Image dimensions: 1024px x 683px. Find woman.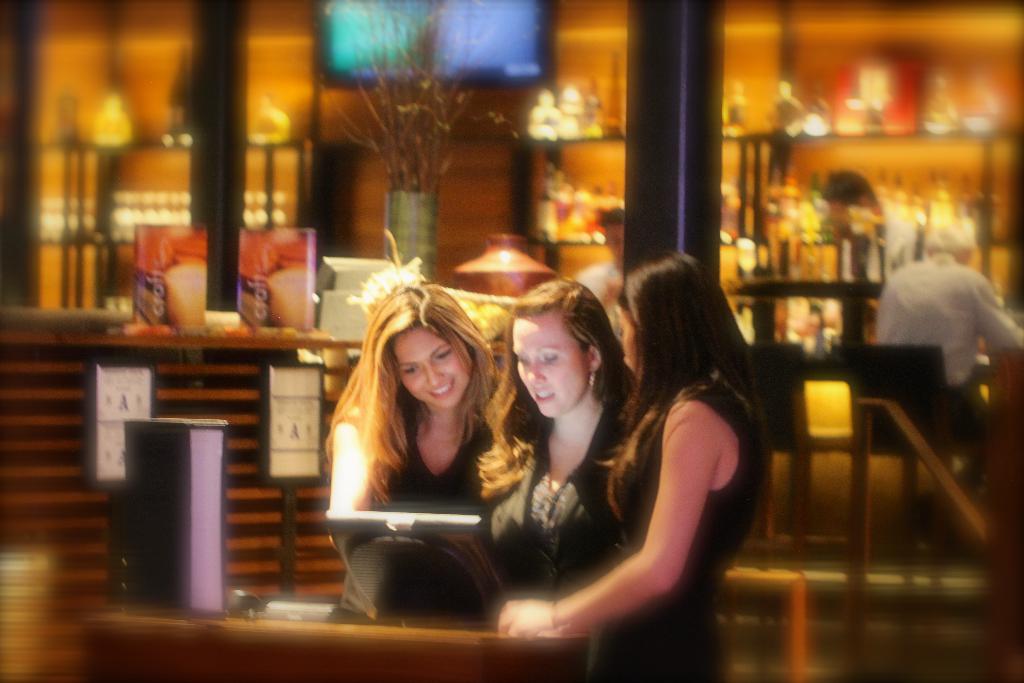
locate(477, 277, 637, 600).
